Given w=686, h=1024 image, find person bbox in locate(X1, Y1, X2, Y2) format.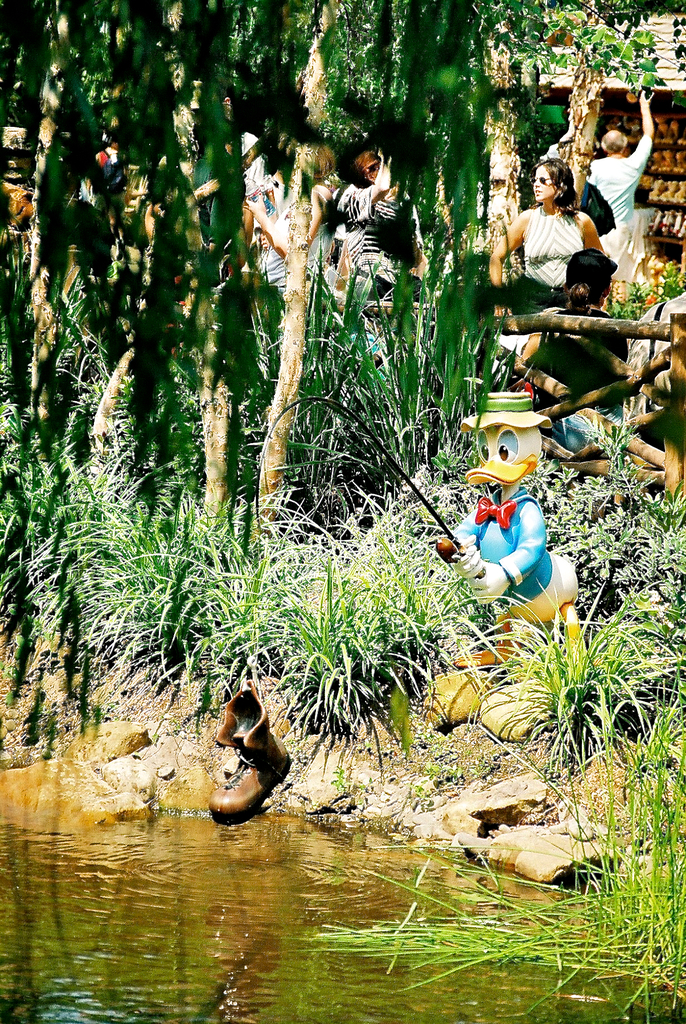
locate(492, 152, 606, 333).
